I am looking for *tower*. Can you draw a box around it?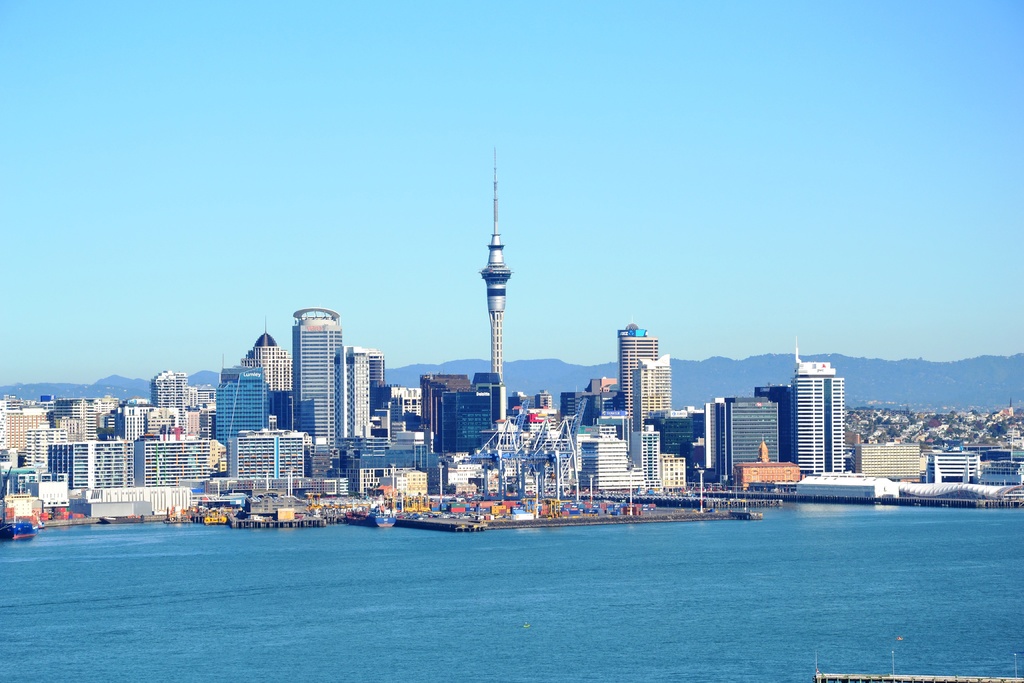
Sure, the bounding box is crop(628, 336, 659, 411).
